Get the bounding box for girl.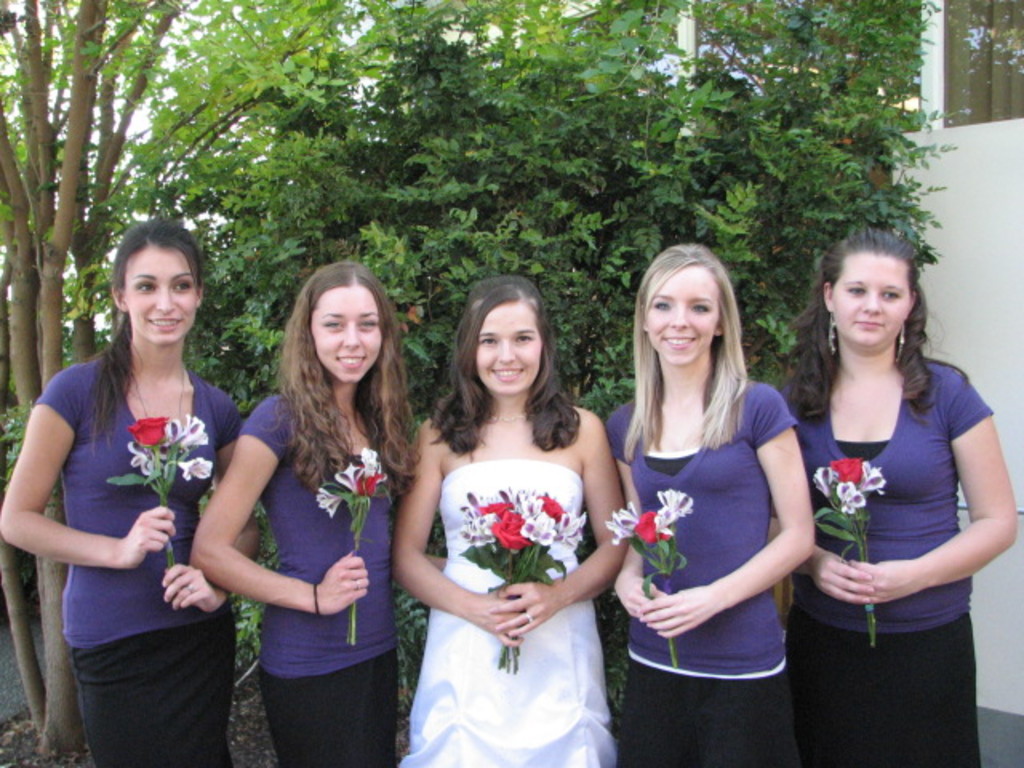
781 224 1018 766.
